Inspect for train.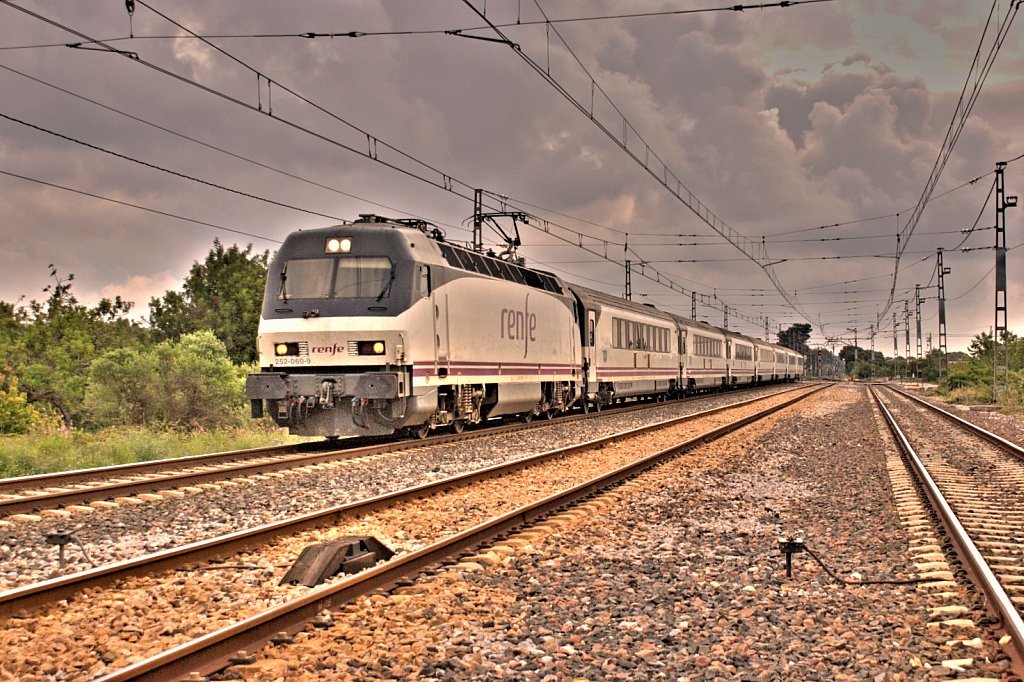
Inspection: 242, 210, 807, 436.
